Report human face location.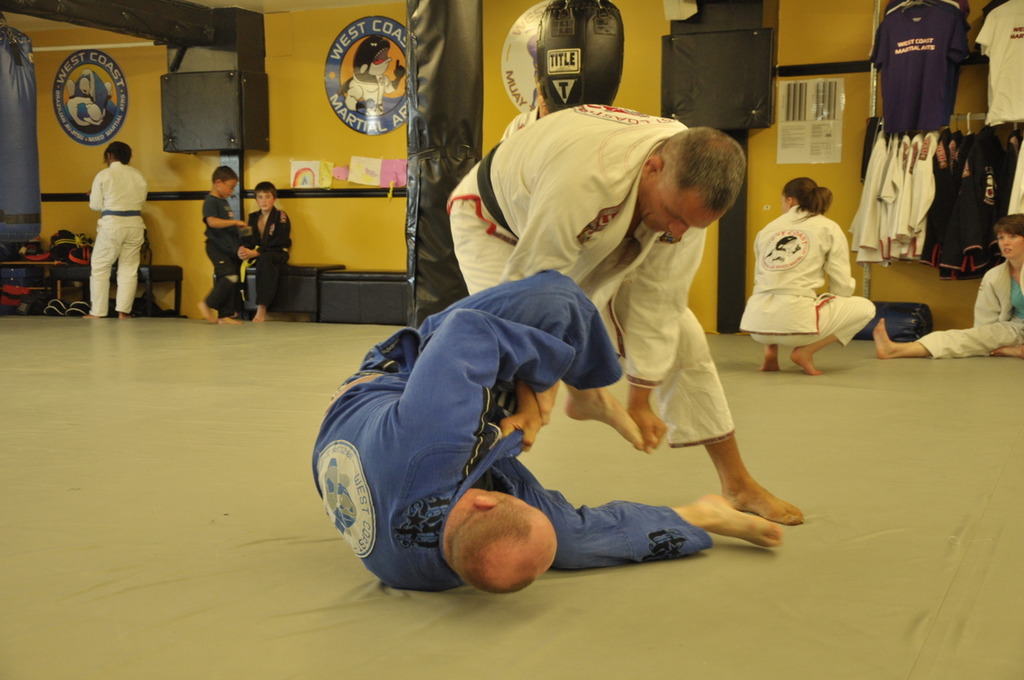
Report: <region>217, 178, 238, 199</region>.
